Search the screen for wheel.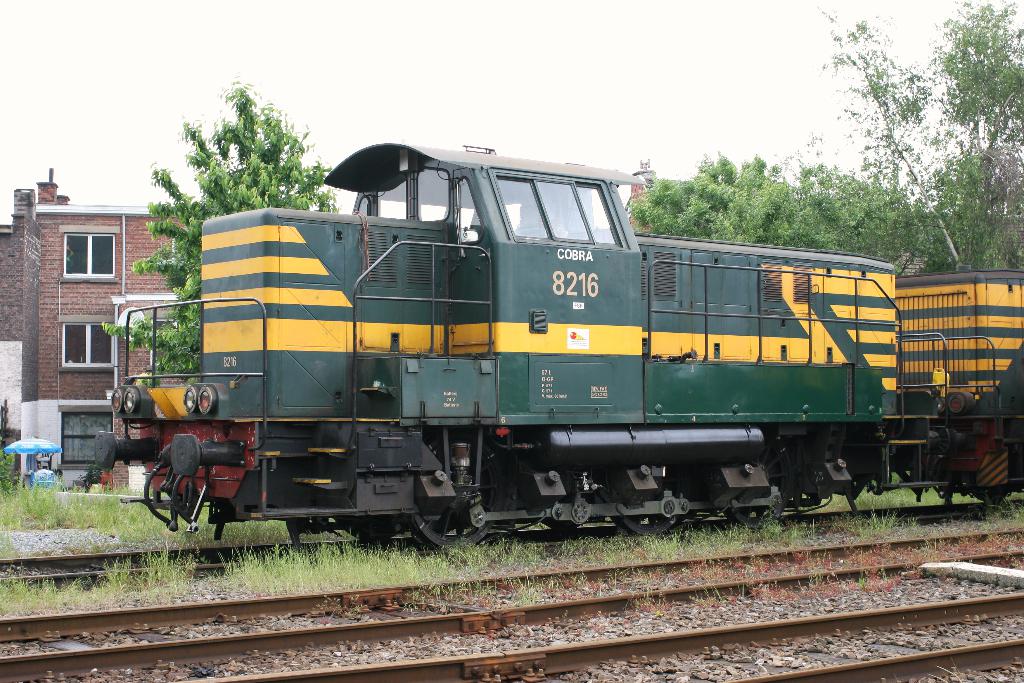
Found at [615,461,676,536].
